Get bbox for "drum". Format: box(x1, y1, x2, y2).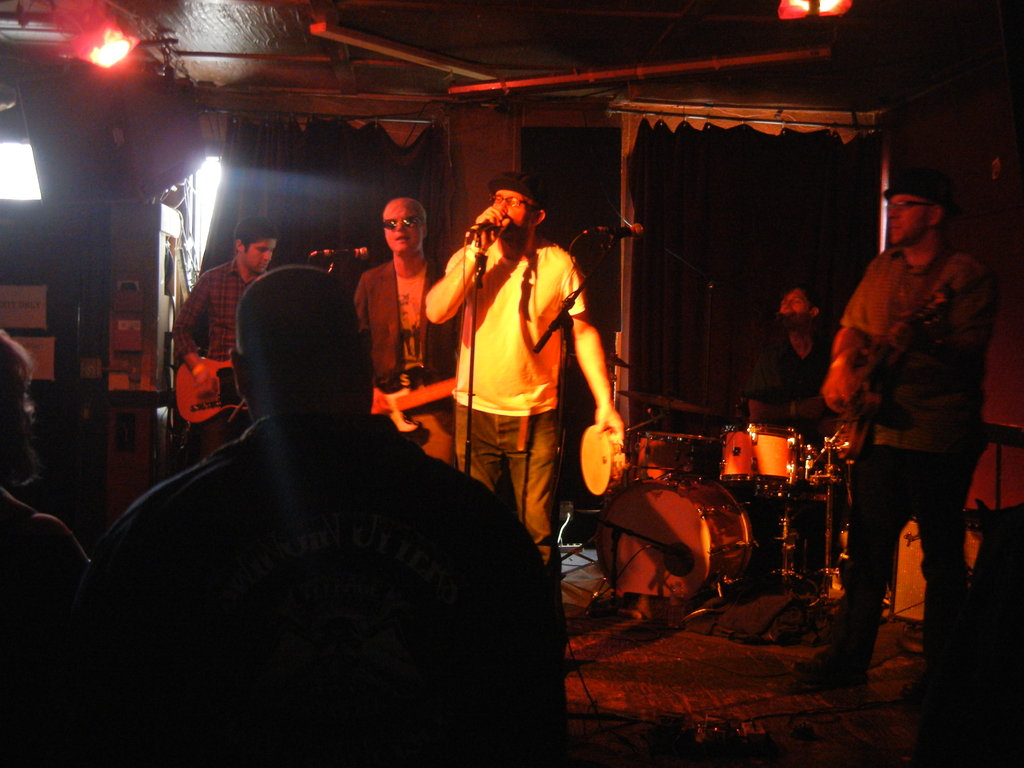
box(723, 428, 792, 485).
